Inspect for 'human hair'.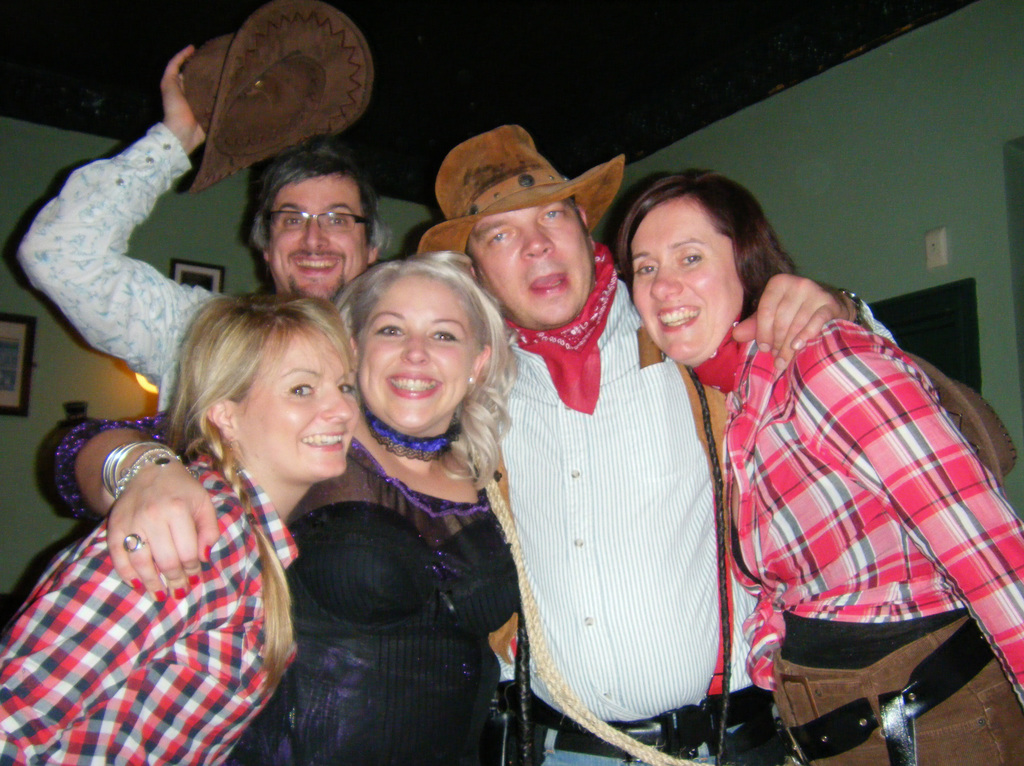
Inspection: 164,293,354,693.
